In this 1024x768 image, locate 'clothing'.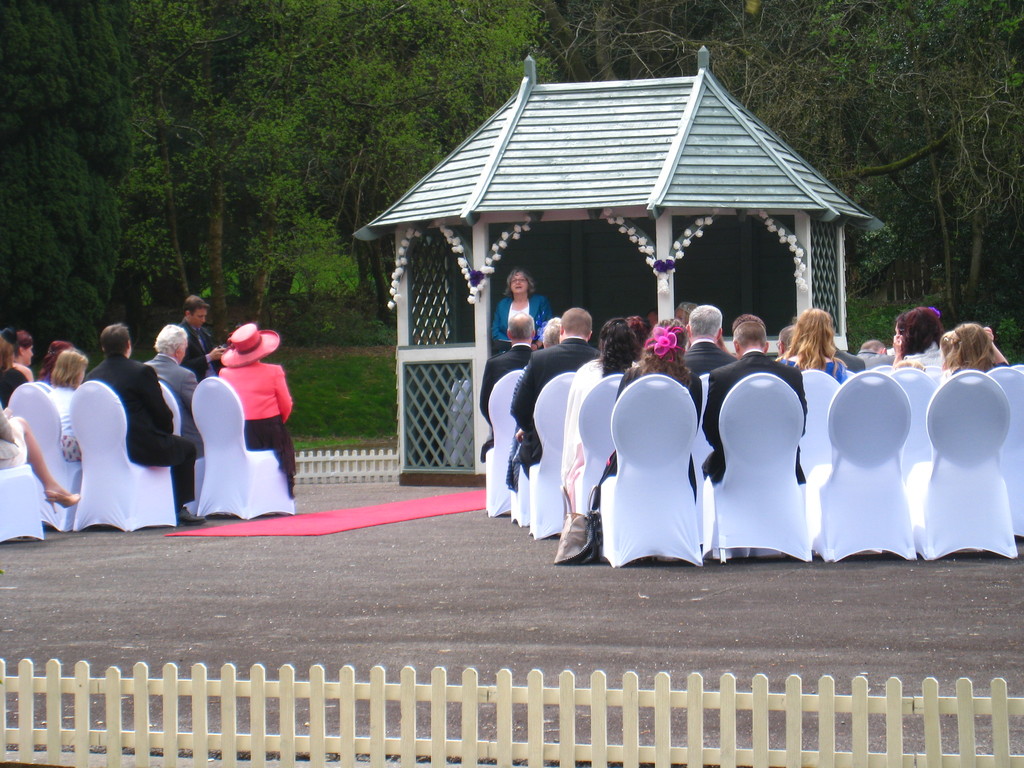
Bounding box: (left=216, top=353, right=298, bottom=503).
